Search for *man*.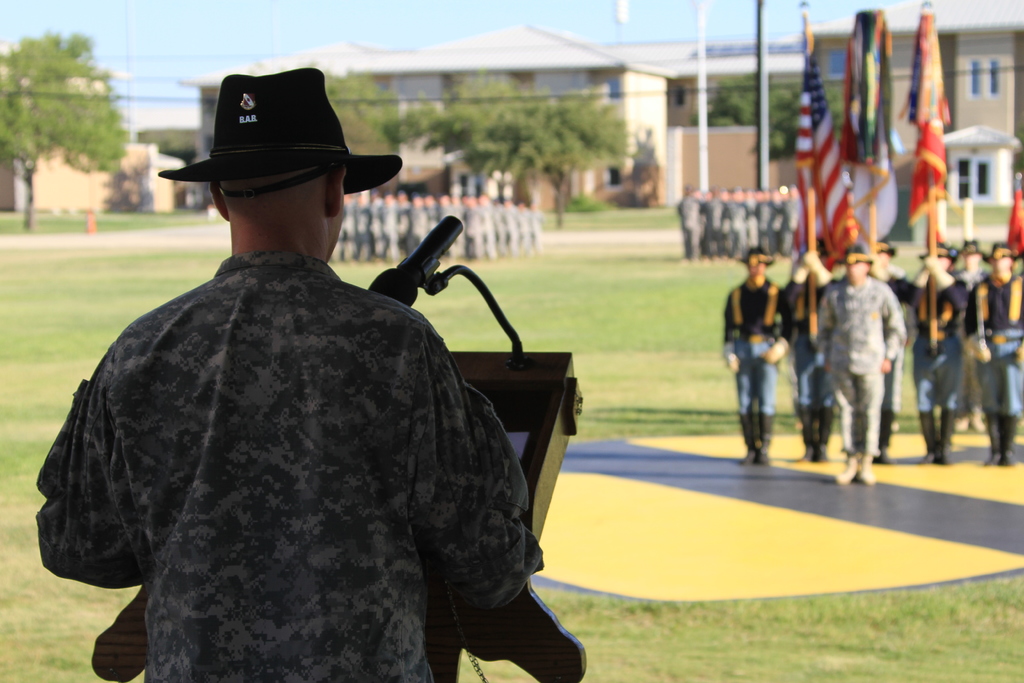
Found at {"x1": 821, "y1": 247, "x2": 911, "y2": 488}.
